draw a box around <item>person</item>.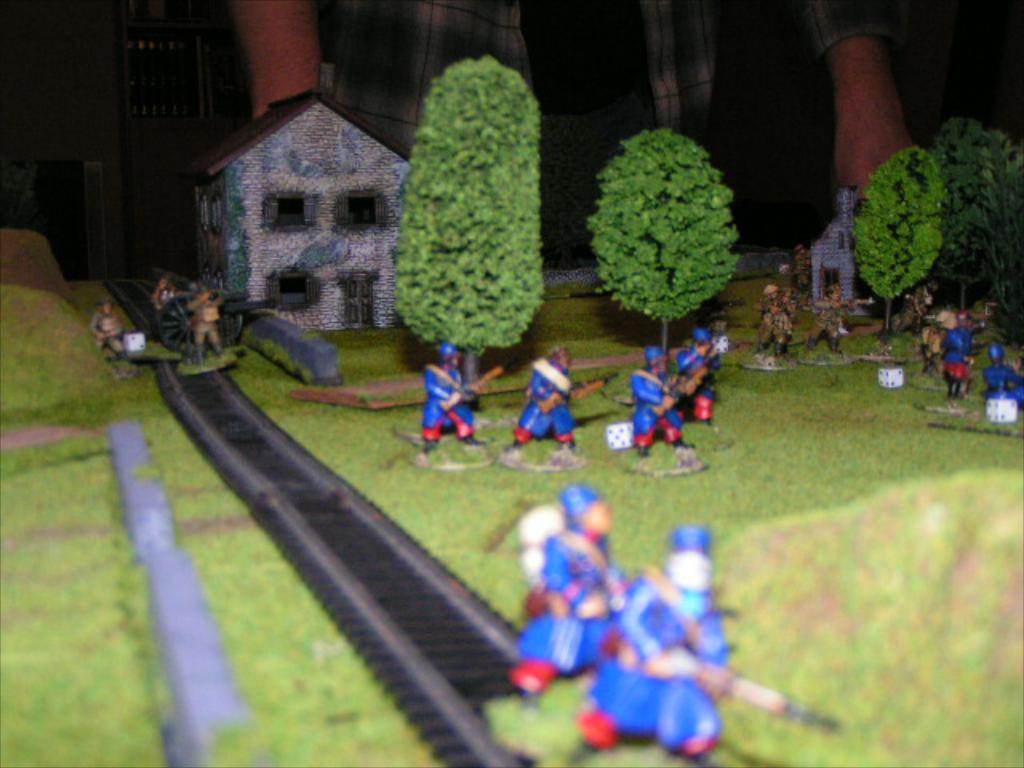
locate(630, 338, 696, 458).
